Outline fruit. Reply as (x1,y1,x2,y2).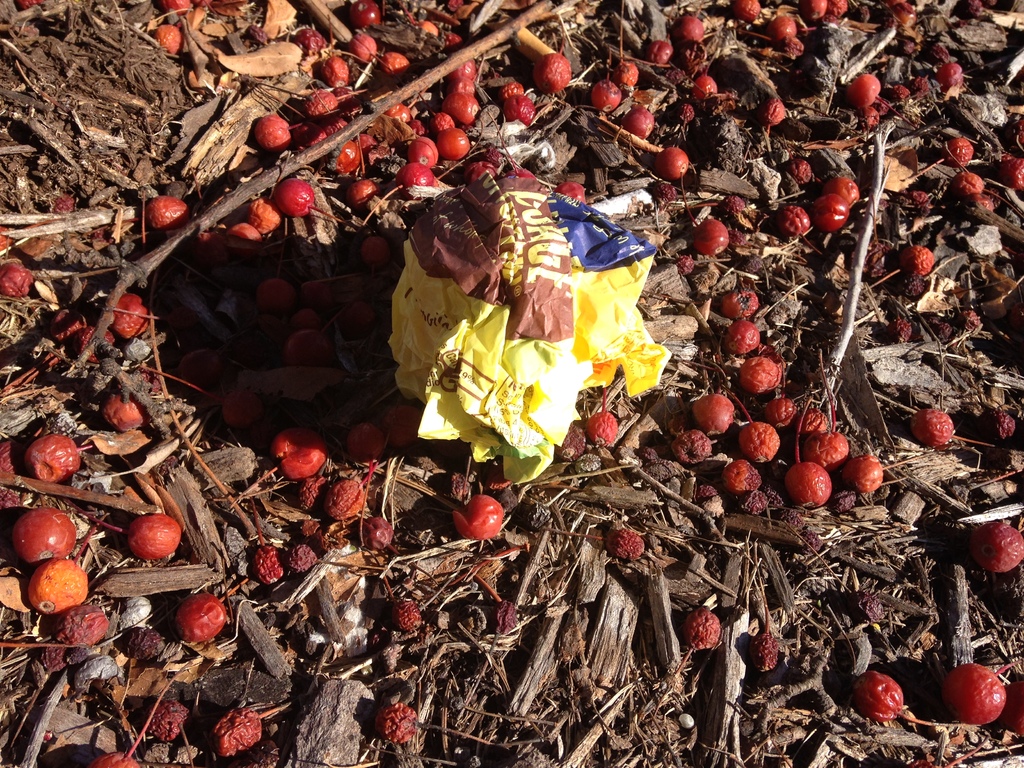
(167,0,201,12).
